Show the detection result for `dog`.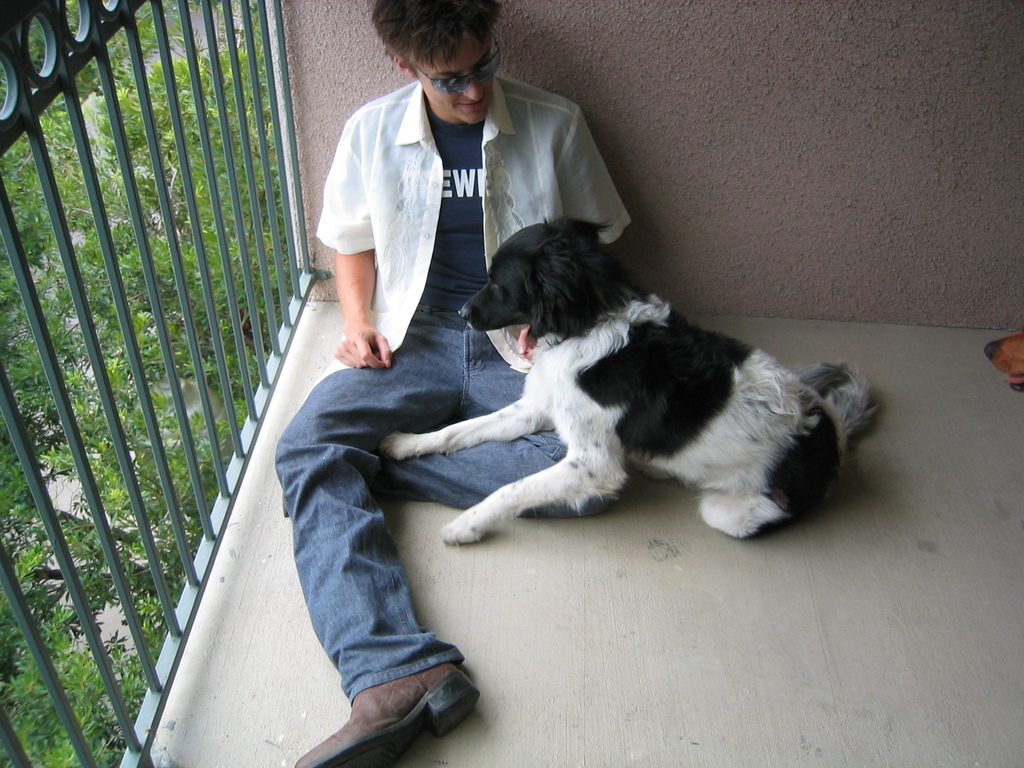
x1=380 y1=216 x2=879 y2=549.
